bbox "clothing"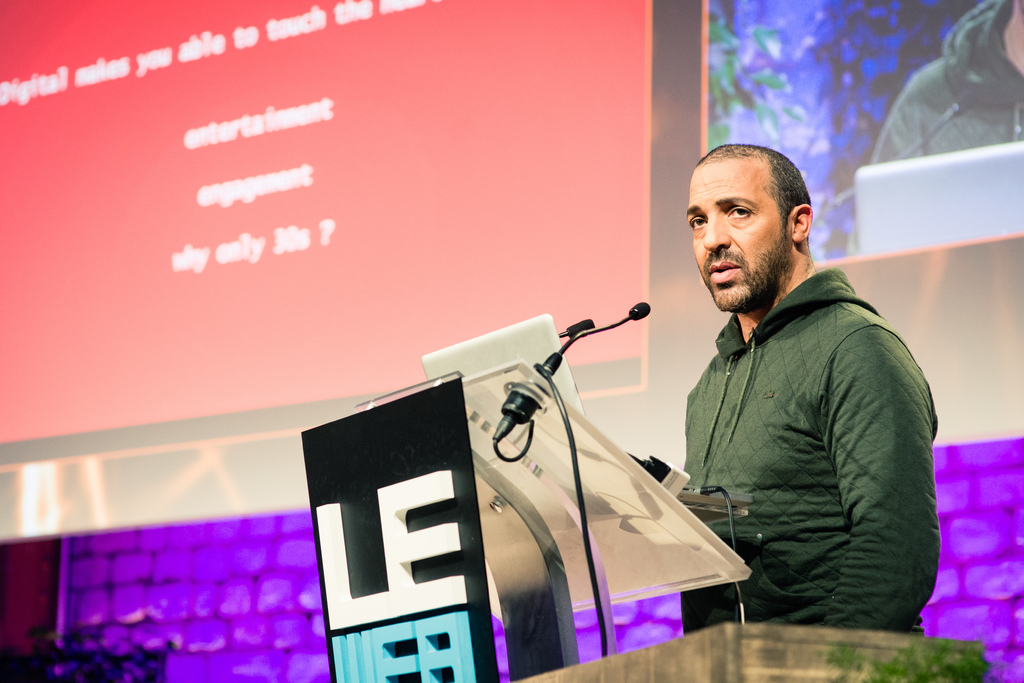
[873,0,1023,163]
